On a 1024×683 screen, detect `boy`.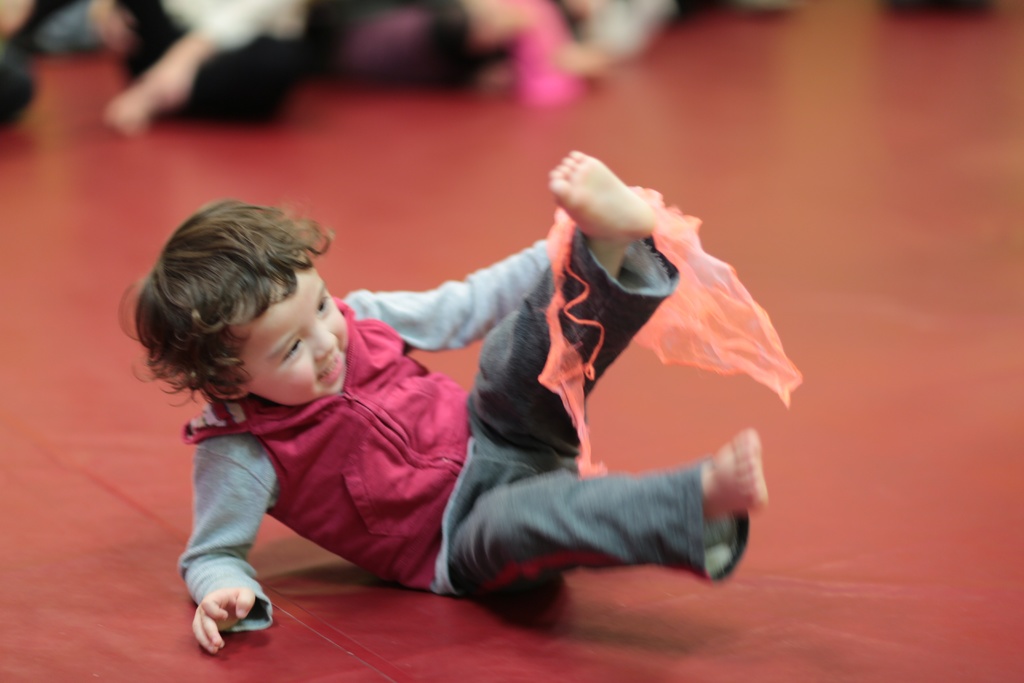
left=129, top=152, right=776, bottom=607.
